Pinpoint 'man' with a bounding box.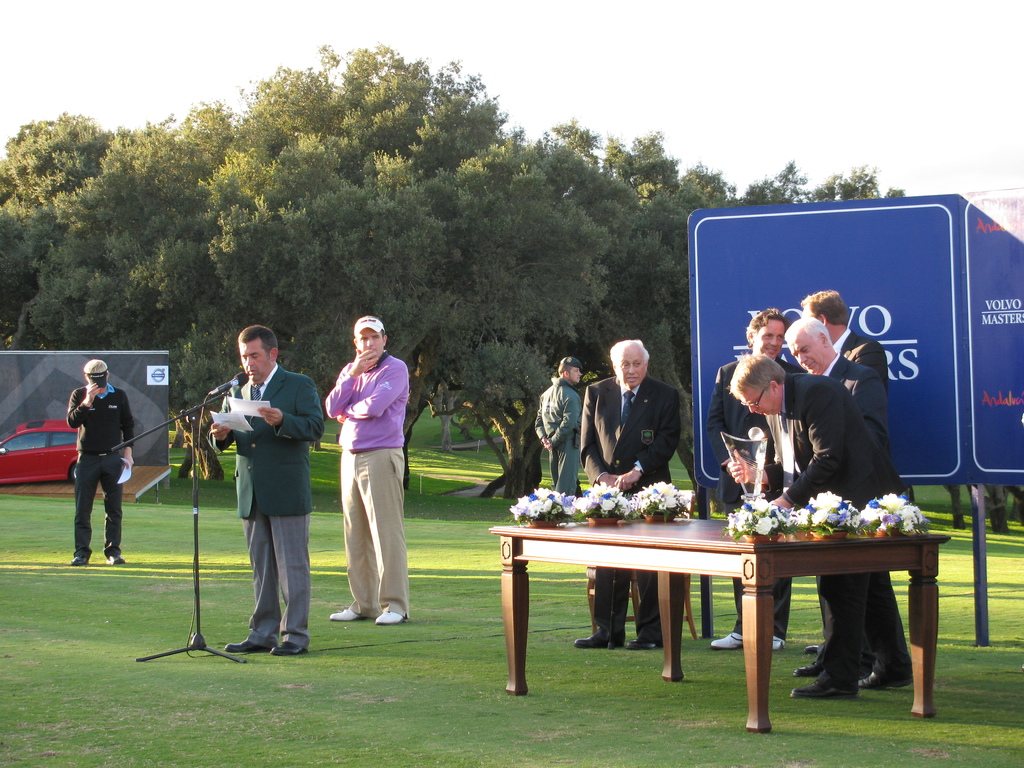
711,301,799,659.
